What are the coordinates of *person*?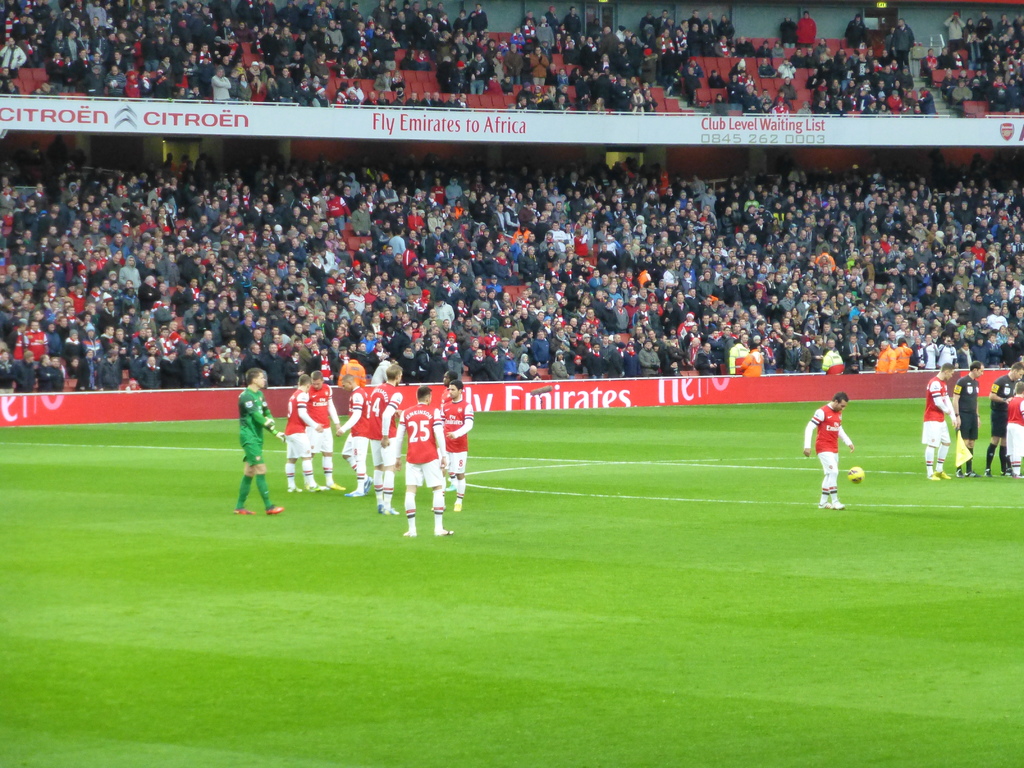
1002/381/1023/474.
